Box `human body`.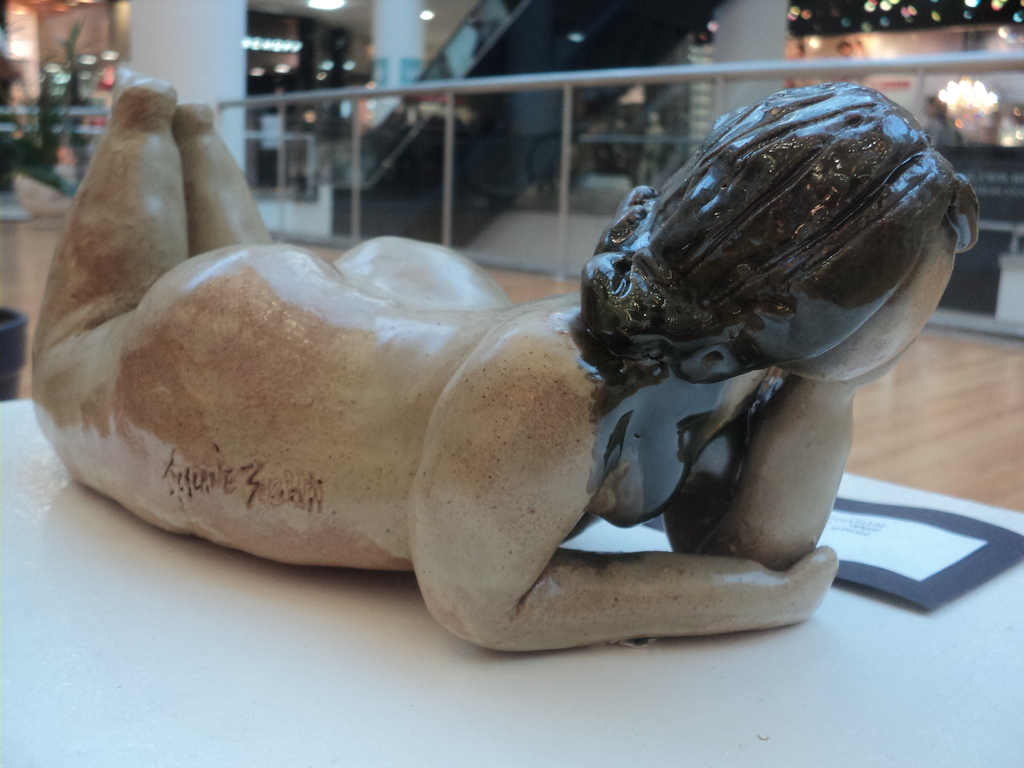
(x1=30, y1=81, x2=844, y2=641).
